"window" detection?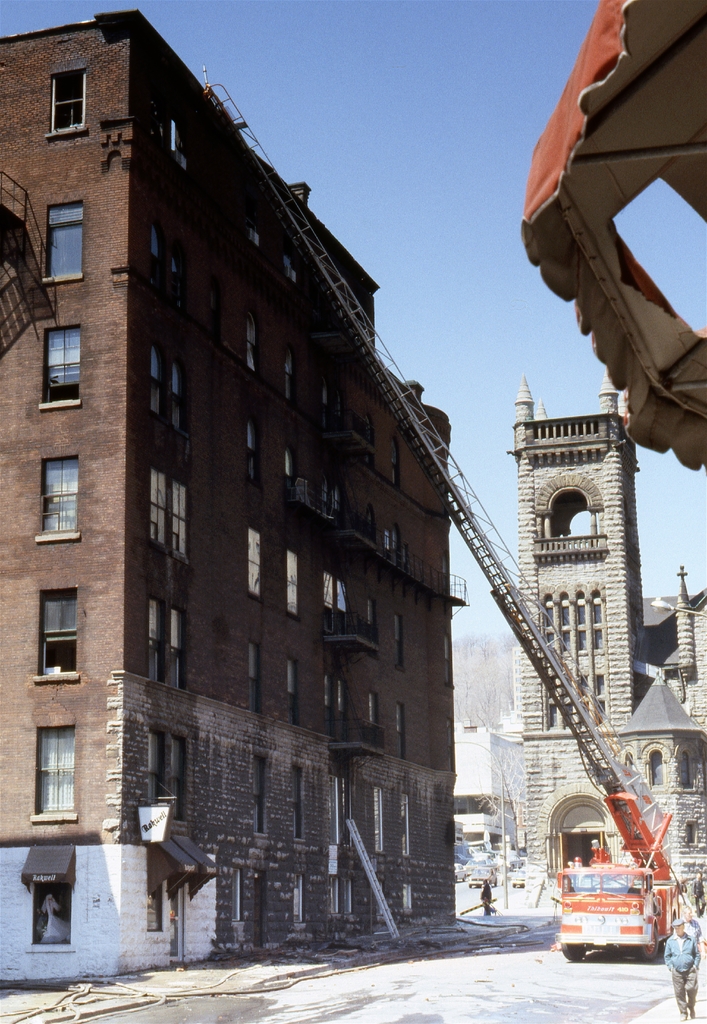
38,324,82,406
